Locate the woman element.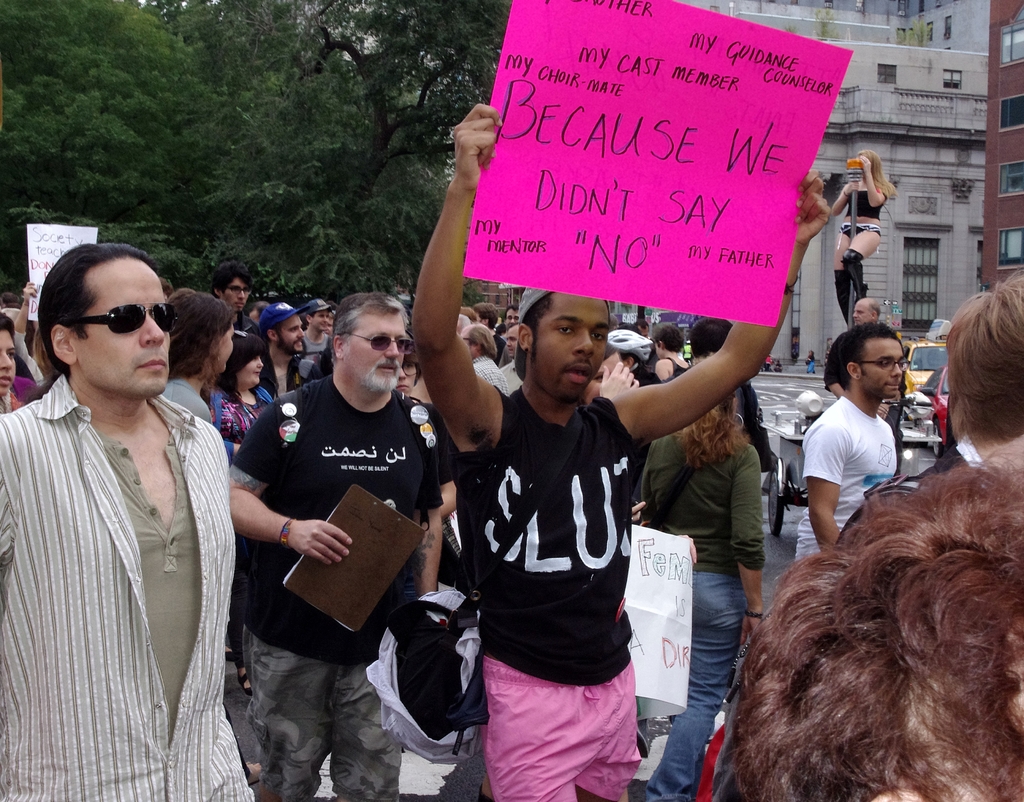
Element bbox: box=[806, 349, 813, 376].
